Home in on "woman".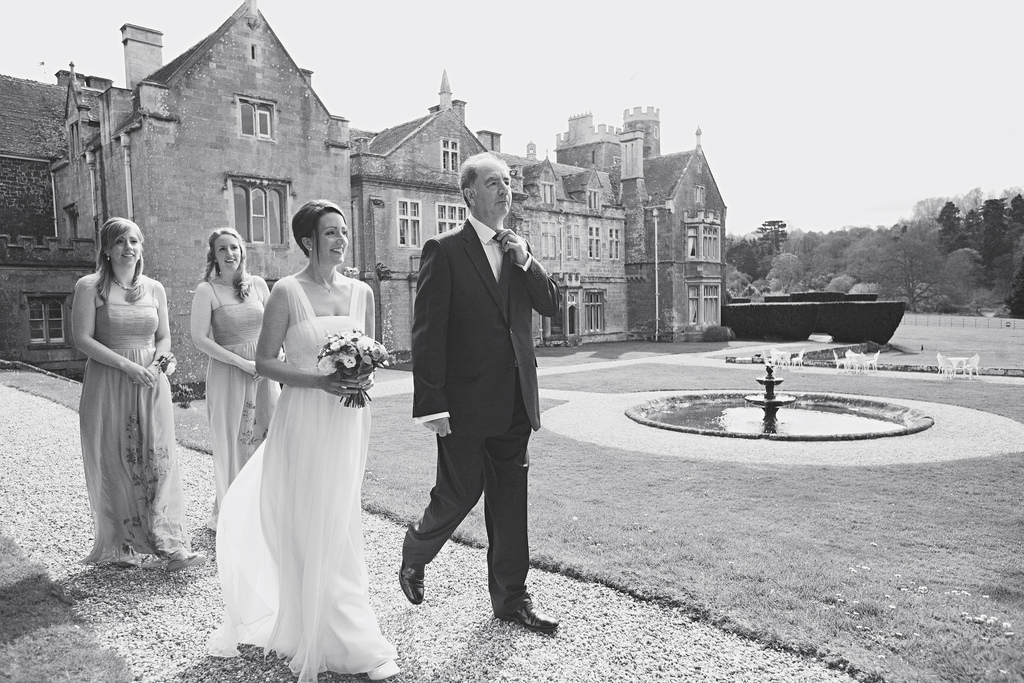
Homed in at {"left": 70, "top": 214, "right": 203, "bottom": 568}.
